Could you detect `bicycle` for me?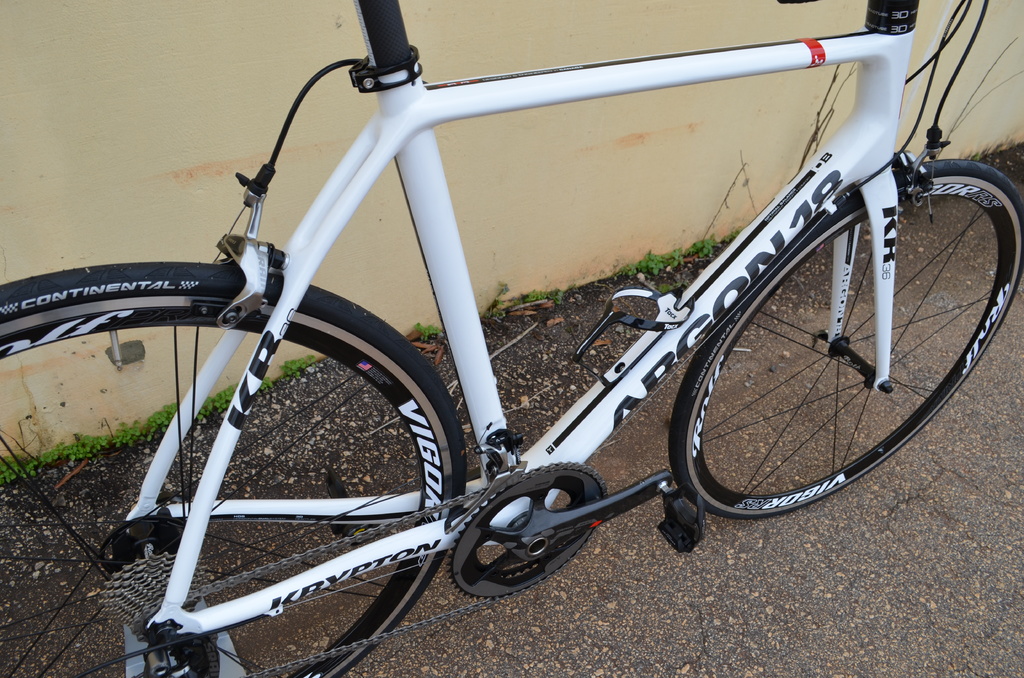
Detection result: <bbox>0, 0, 1023, 677</bbox>.
